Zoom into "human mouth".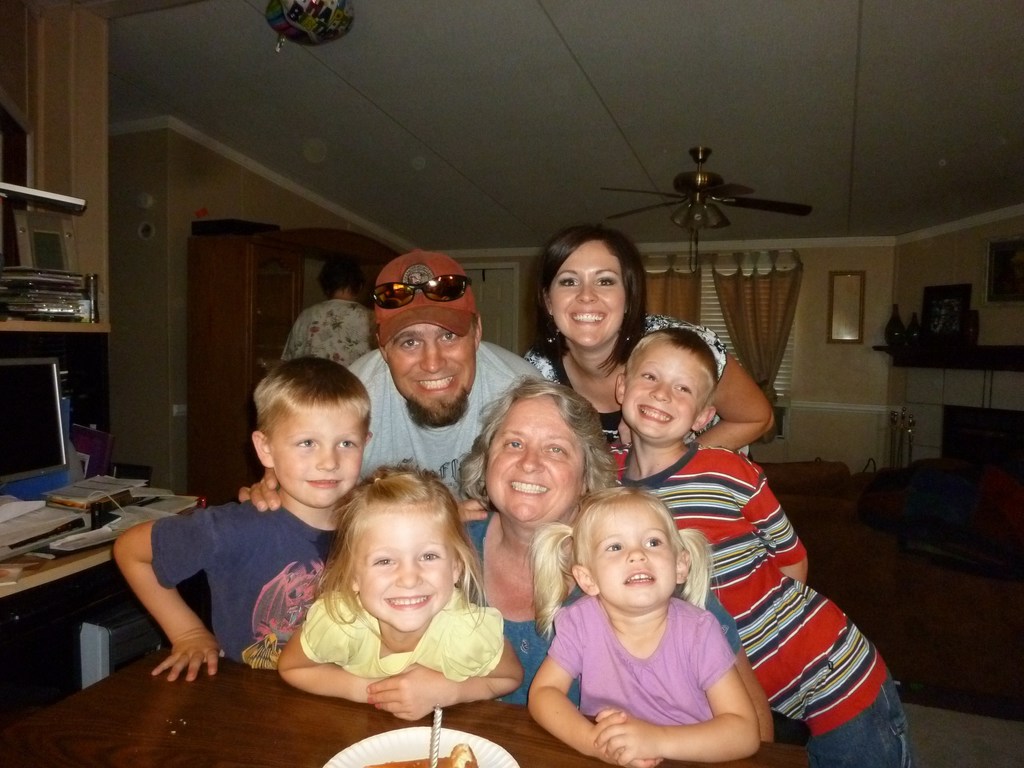
Zoom target: <box>572,308,611,323</box>.
